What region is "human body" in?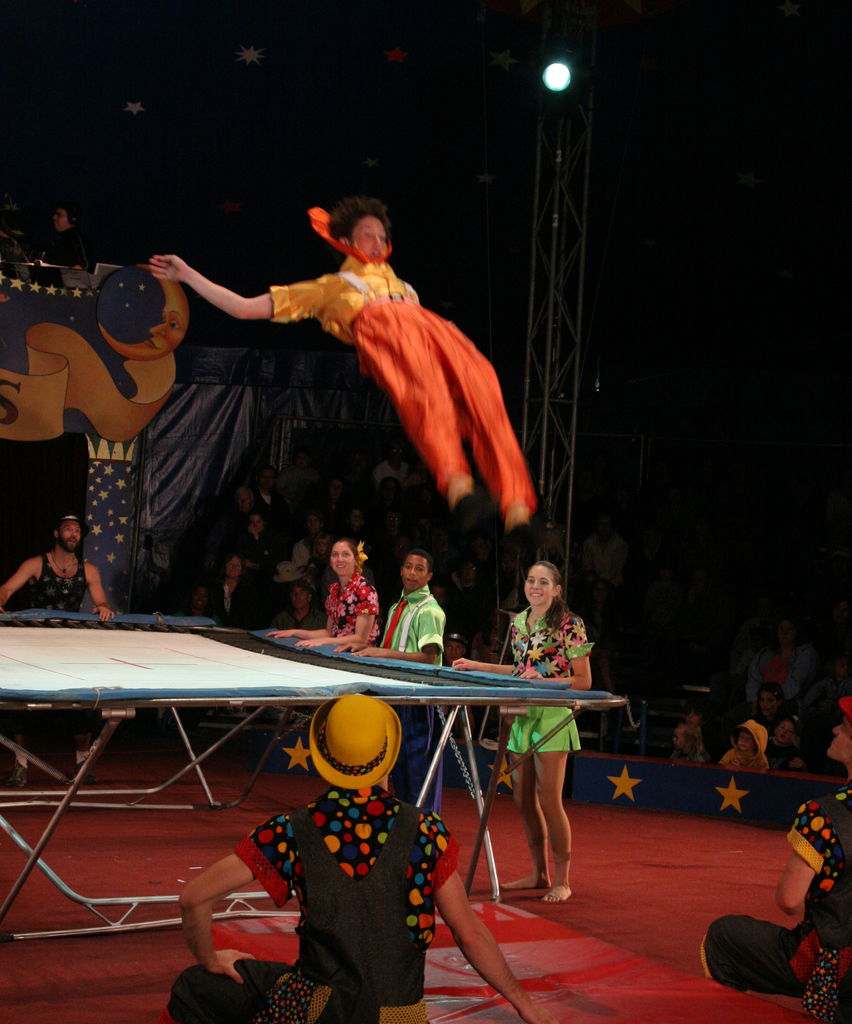
BBox(194, 185, 557, 585).
